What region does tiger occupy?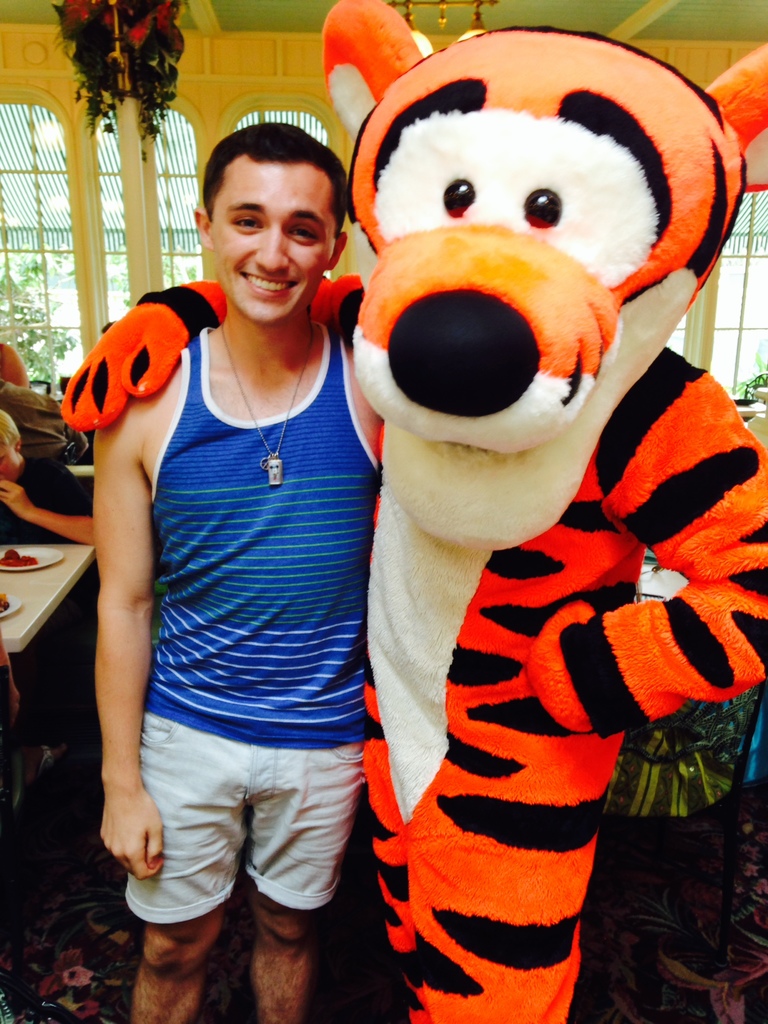
(61, 0, 767, 1023).
